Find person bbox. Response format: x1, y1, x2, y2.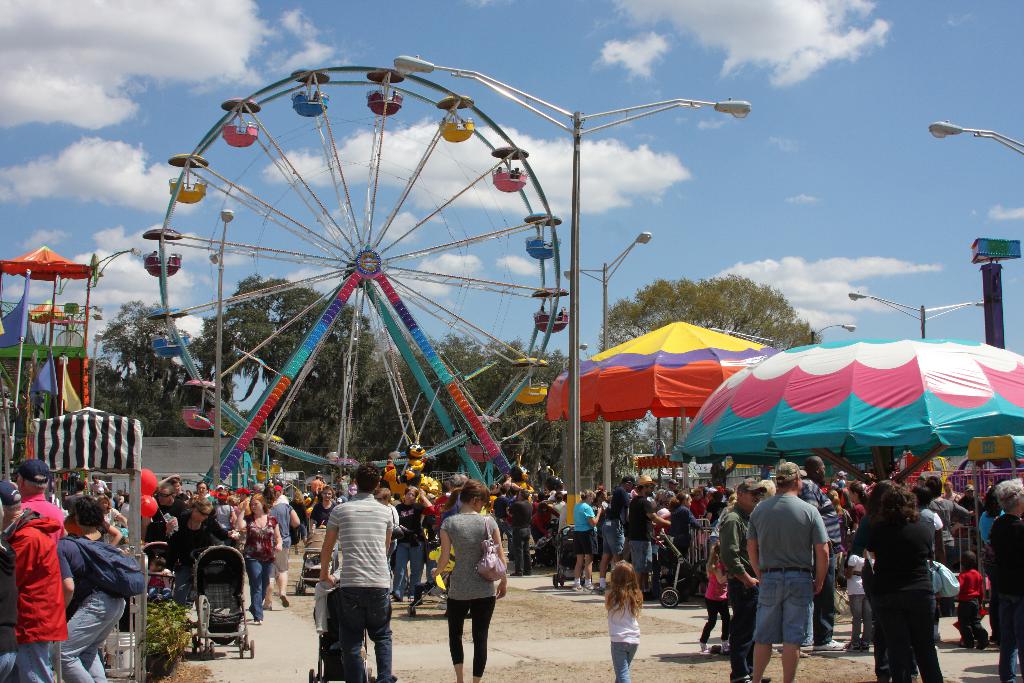
845, 472, 906, 681.
